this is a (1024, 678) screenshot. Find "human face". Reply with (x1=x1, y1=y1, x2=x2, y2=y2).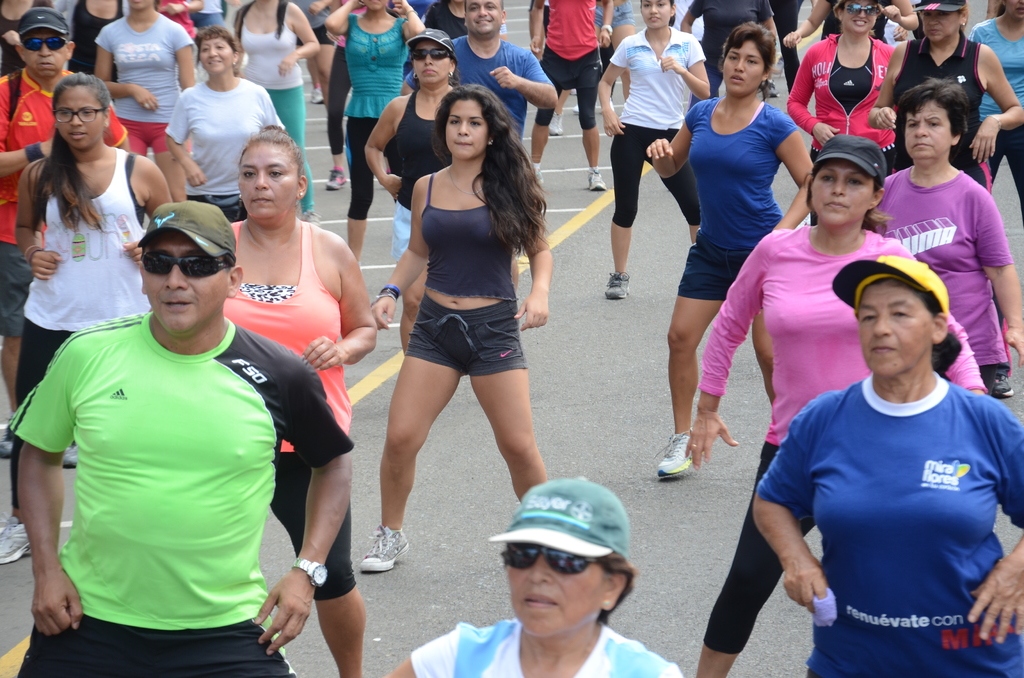
(x1=237, y1=140, x2=295, y2=220).
